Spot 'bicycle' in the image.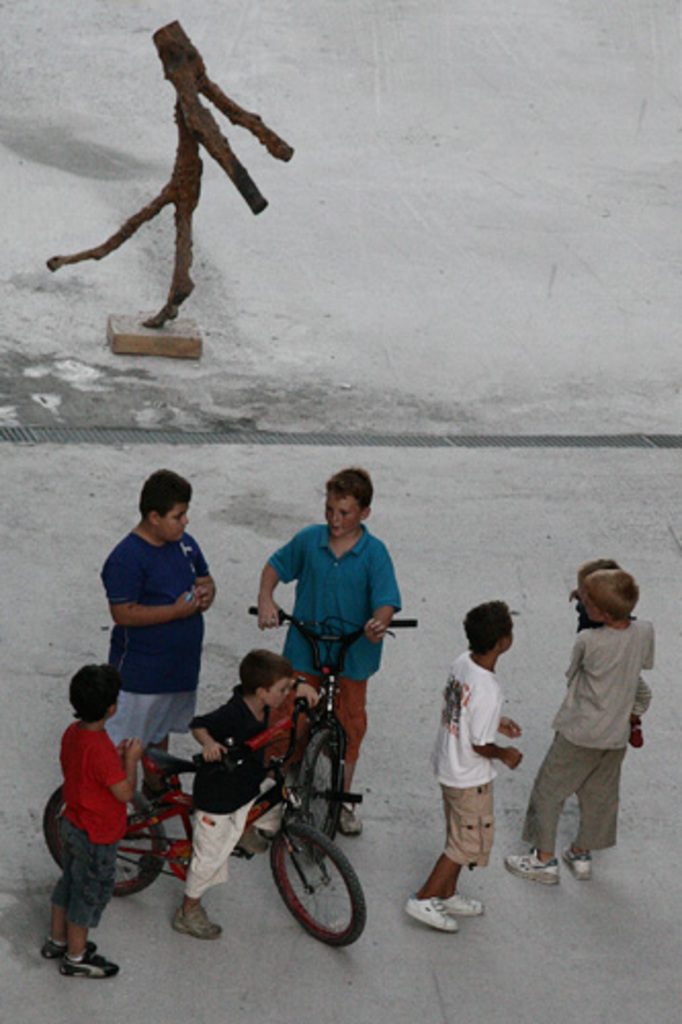
'bicycle' found at [244, 604, 418, 862].
